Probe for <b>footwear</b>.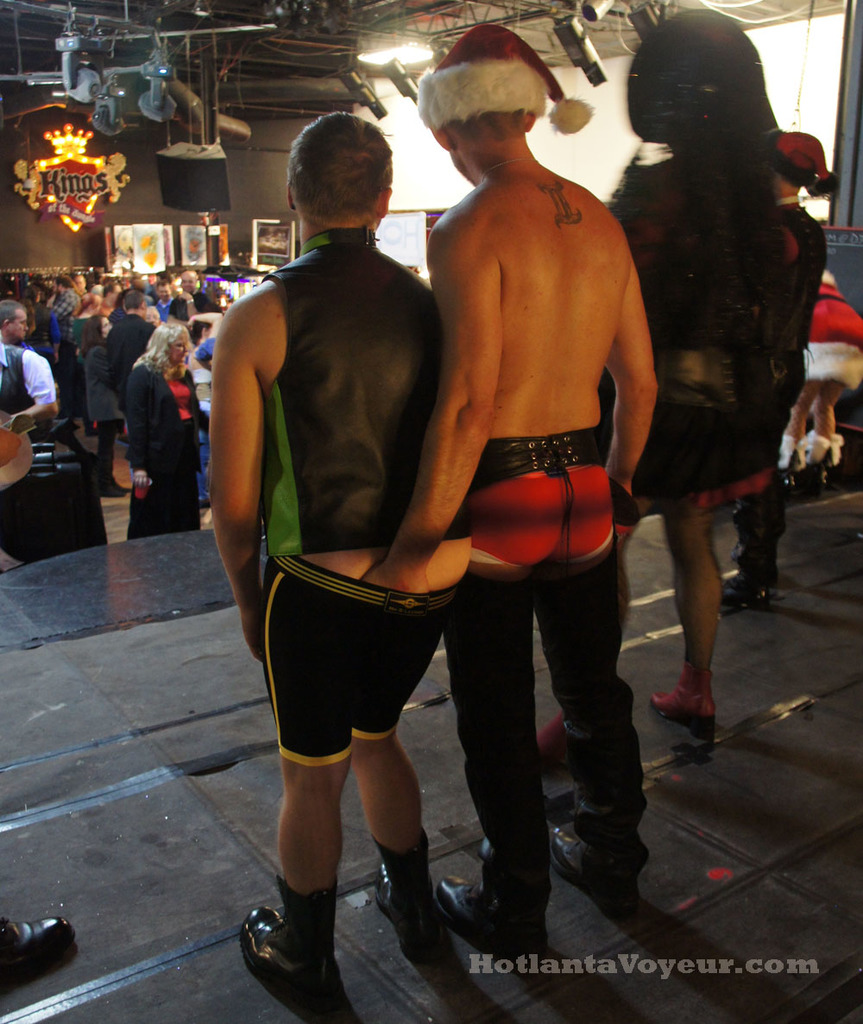
Probe result: locate(437, 872, 550, 966).
